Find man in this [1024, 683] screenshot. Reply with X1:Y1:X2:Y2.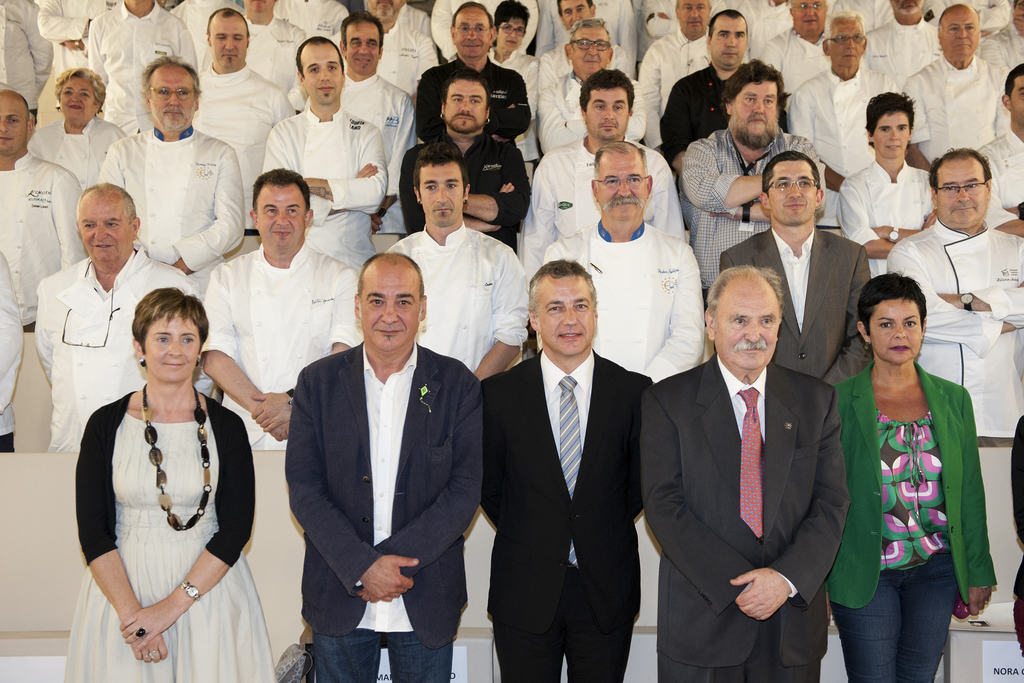
74:0:204:133.
